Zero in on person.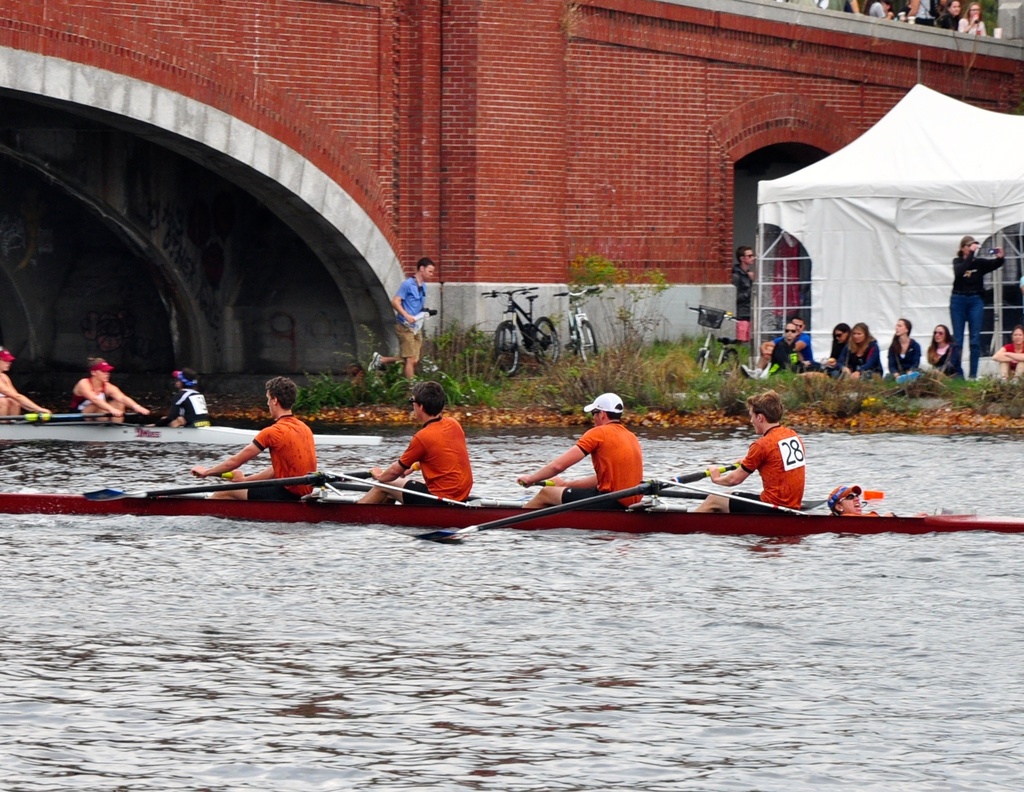
Zeroed in: 697:388:809:510.
